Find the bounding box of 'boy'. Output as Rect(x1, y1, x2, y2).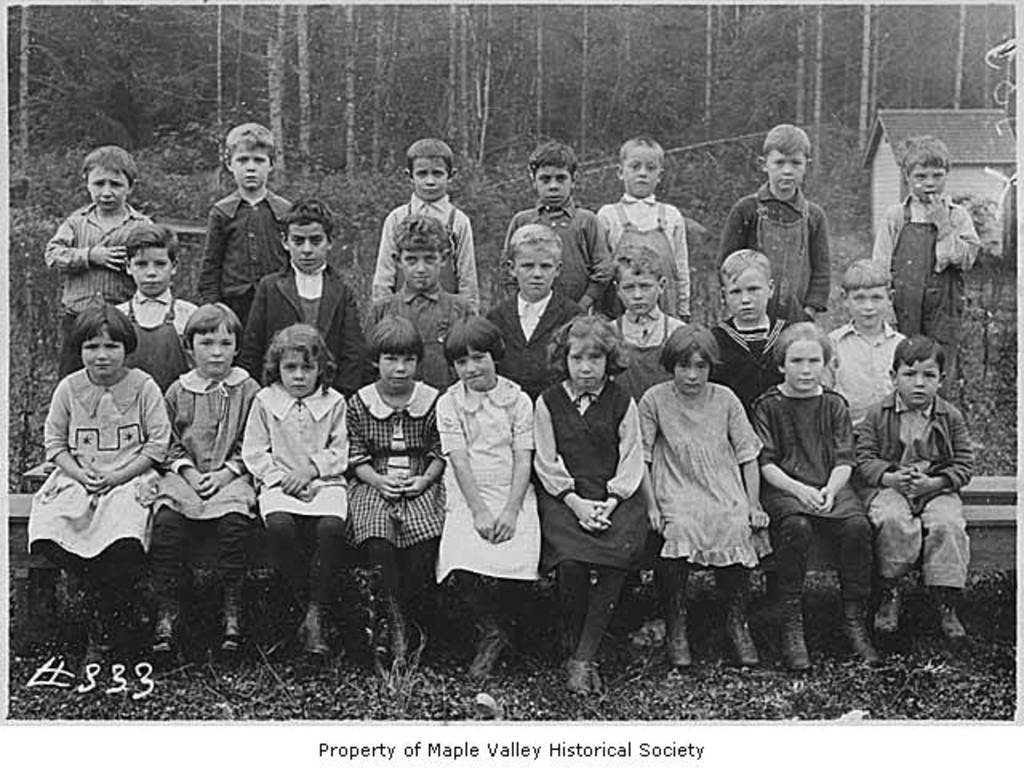
Rect(851, 331, 978, 638).
